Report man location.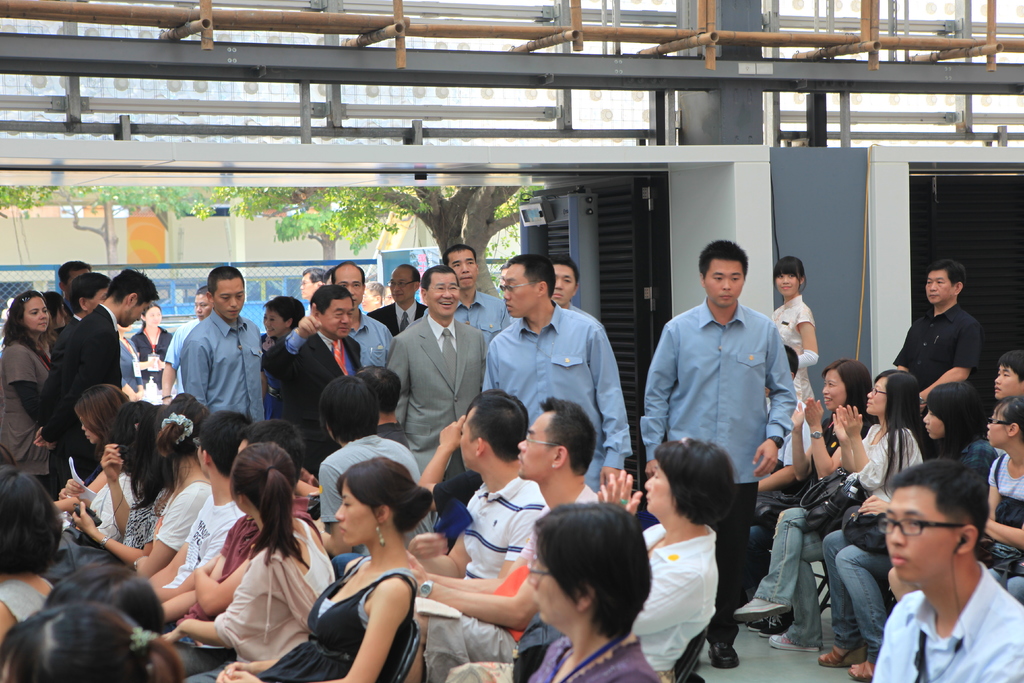
Report: [x1=285, y1=287, x2=362, y2=409].
